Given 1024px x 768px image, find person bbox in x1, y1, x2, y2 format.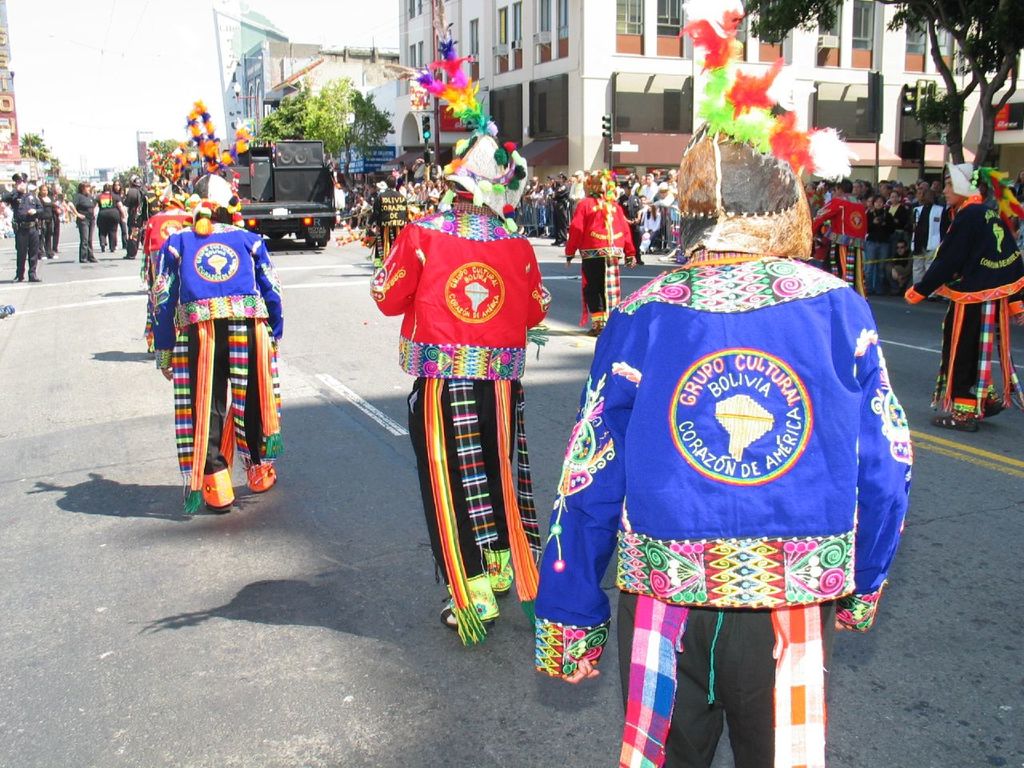
70, 178, 108, 262.
